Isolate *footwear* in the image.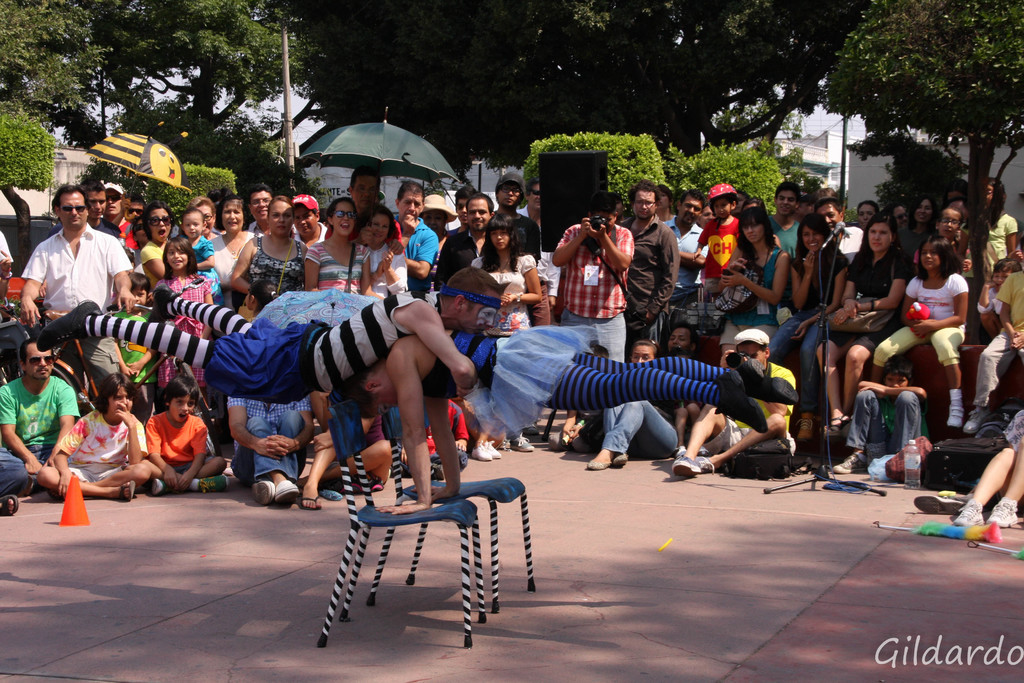
Isolated region: <region>671, 452, 696, 477</region>.
